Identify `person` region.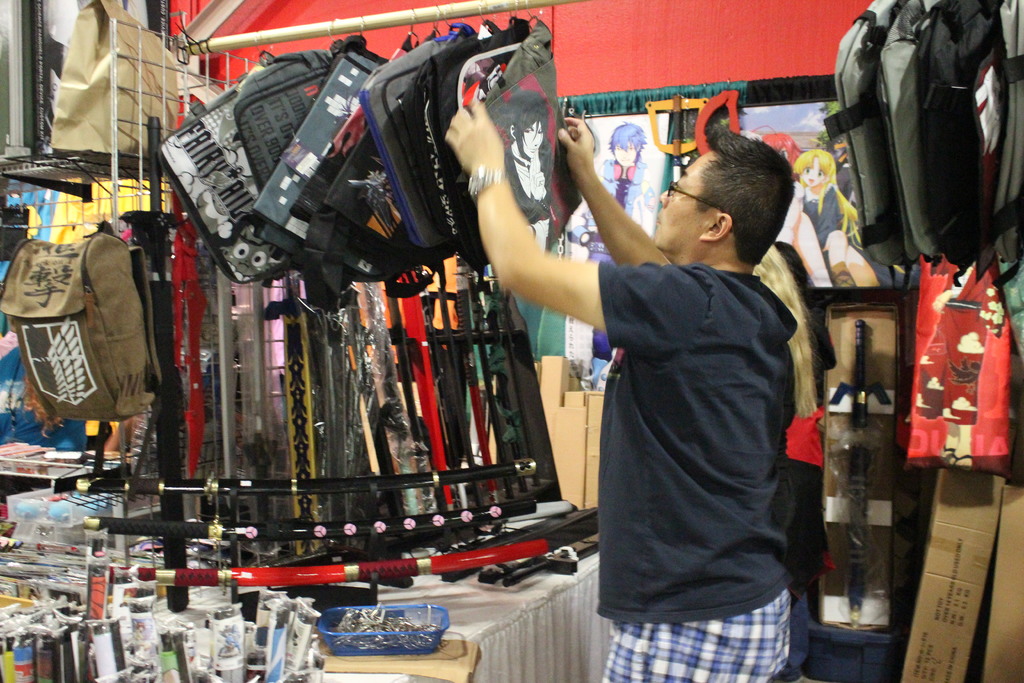
Region: select_region(756, 131, 832, 295).
